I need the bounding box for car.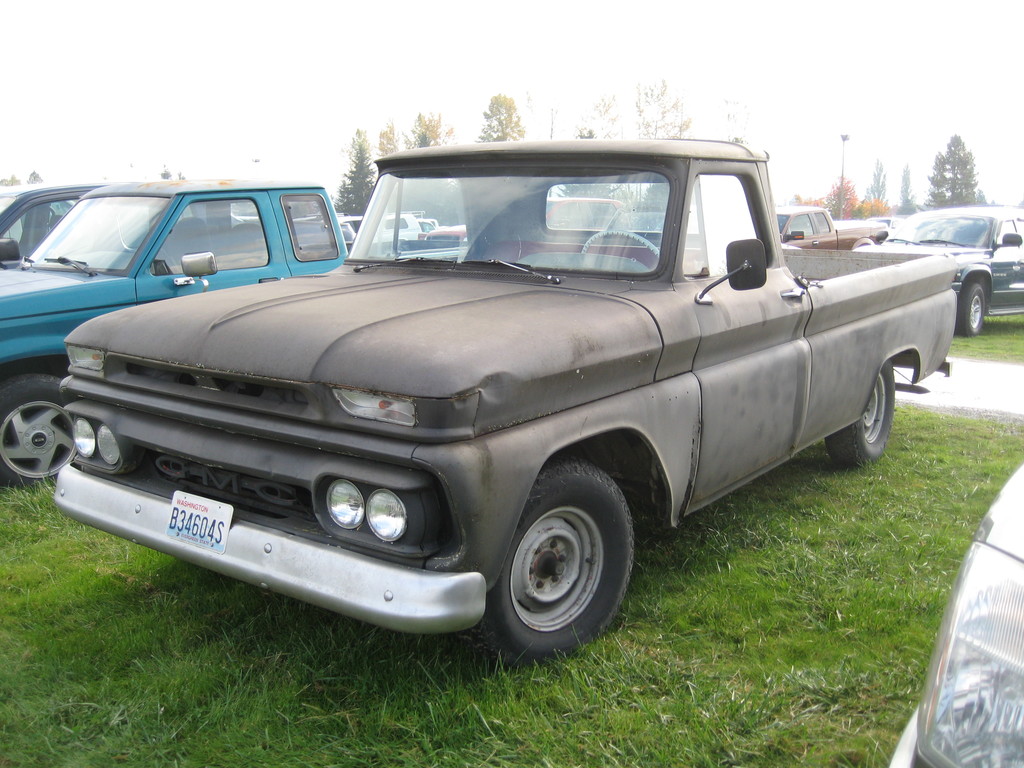
Here it is: {"x1": 0, "y1": 182, "x2": 477, "y2": 497}.
